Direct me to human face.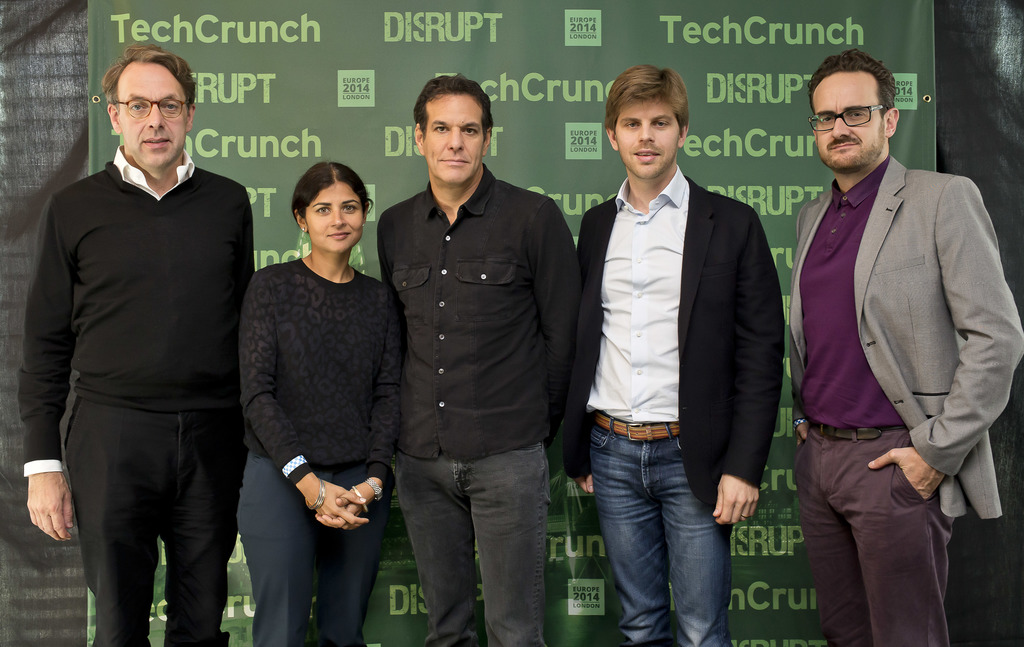
Direction: locate(422, 101, 484, 183).
